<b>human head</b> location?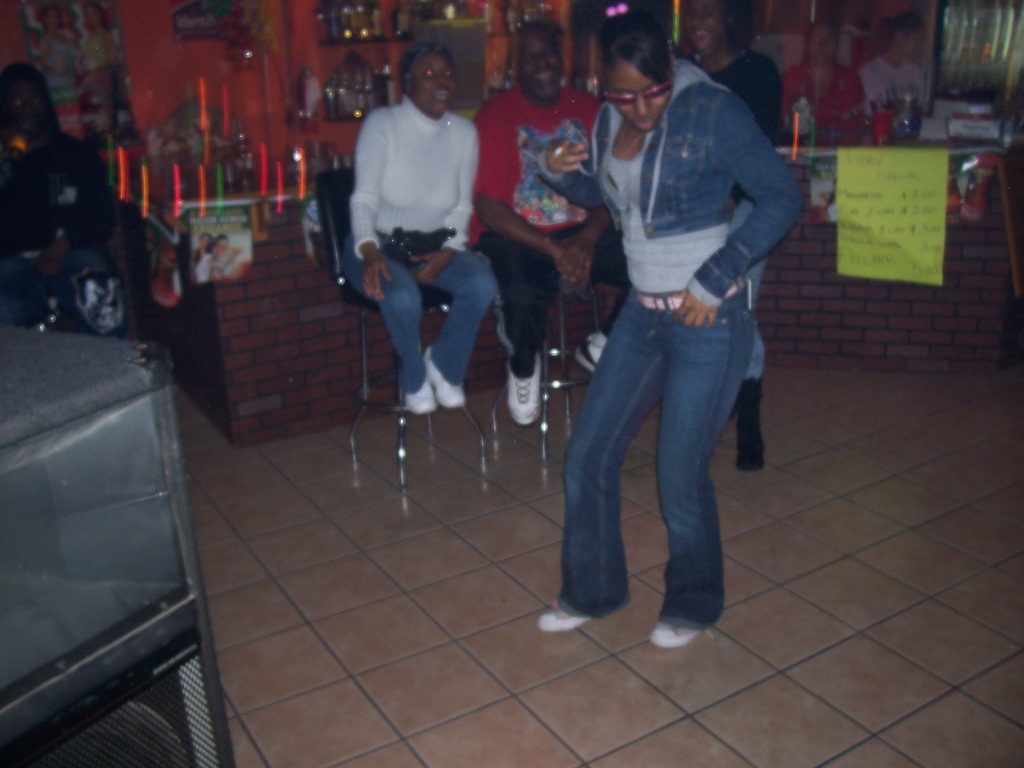
[0, 62, 52, 135]
